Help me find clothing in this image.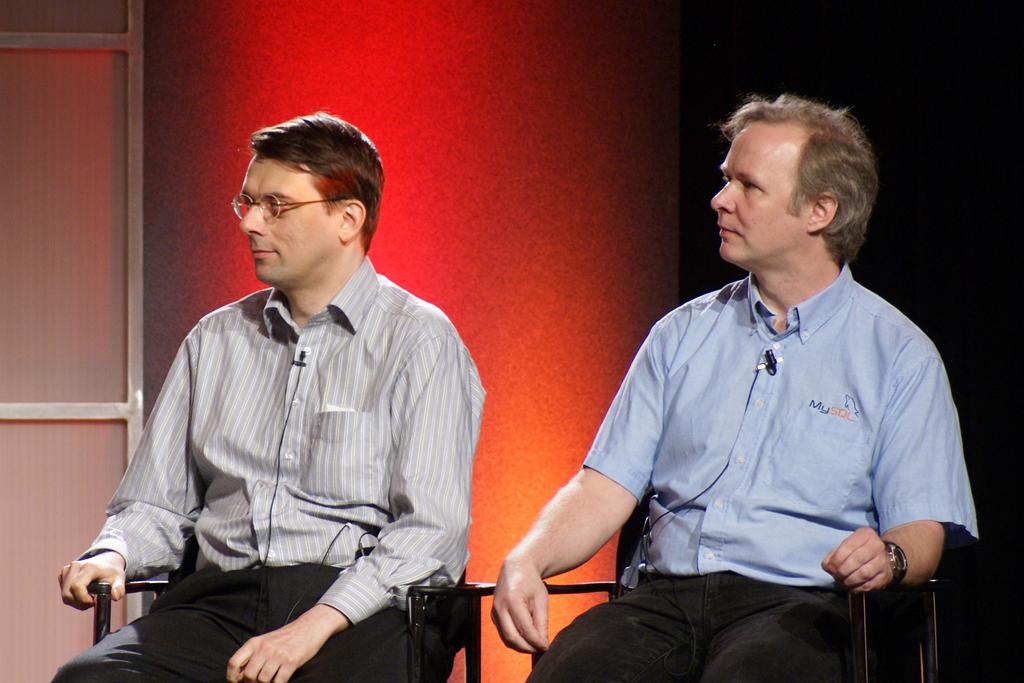
Found it: <region>516, 255, 981, 682</region>.
